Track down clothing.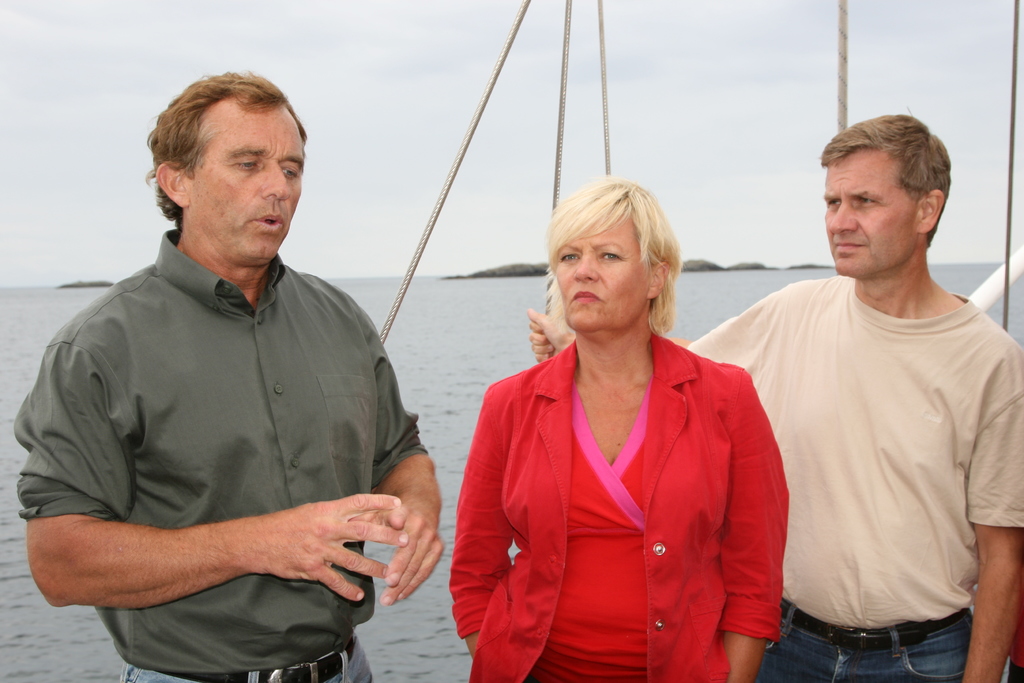
Tracked to x1=685, y1=271, x2=1023, y2=682.
